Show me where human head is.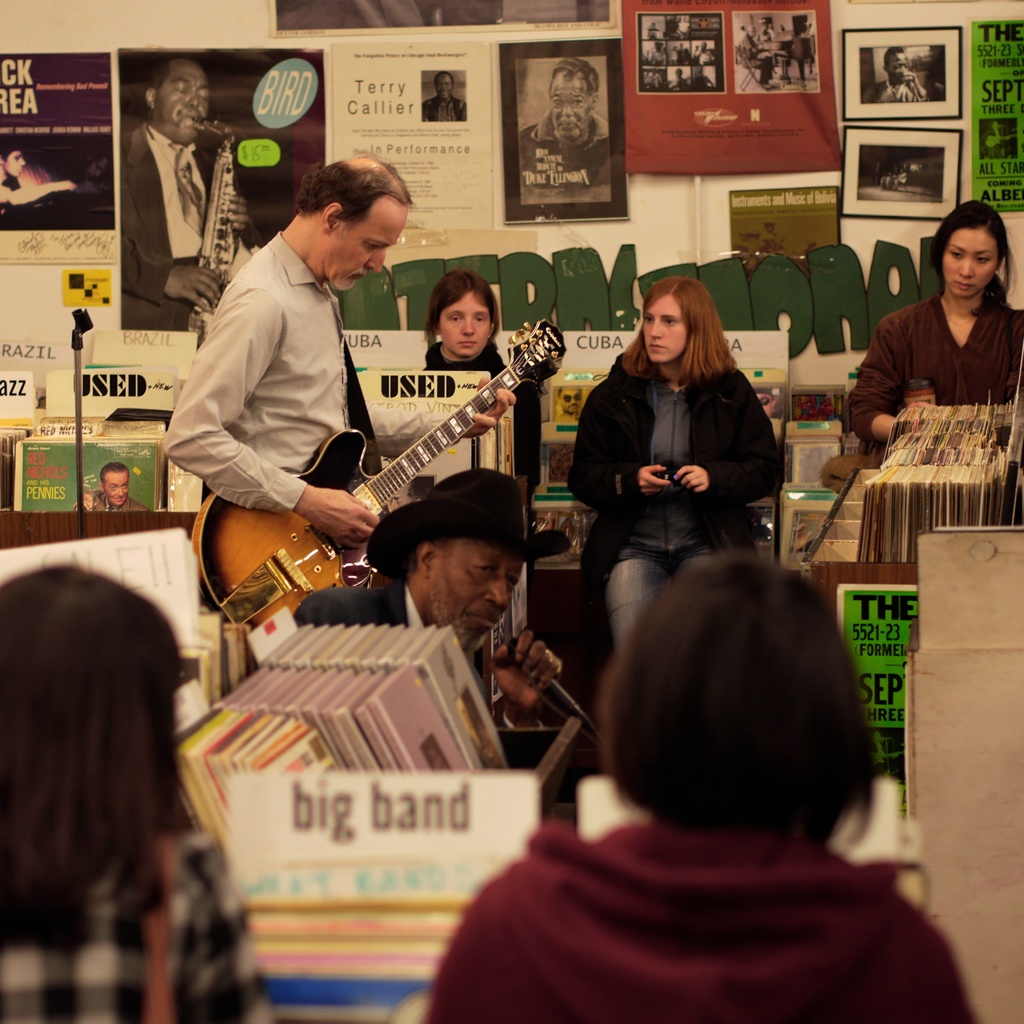
human head is at region(145, 55, 211, 142).
